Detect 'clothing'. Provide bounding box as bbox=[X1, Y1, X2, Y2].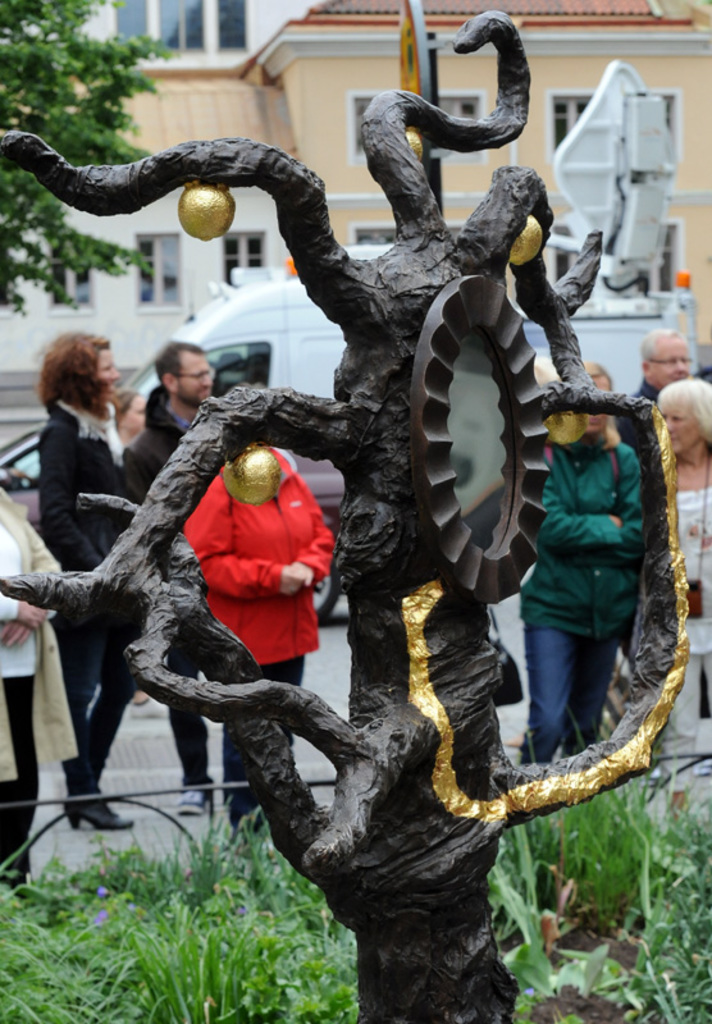
bbox=[654, 485, 711, 790].
